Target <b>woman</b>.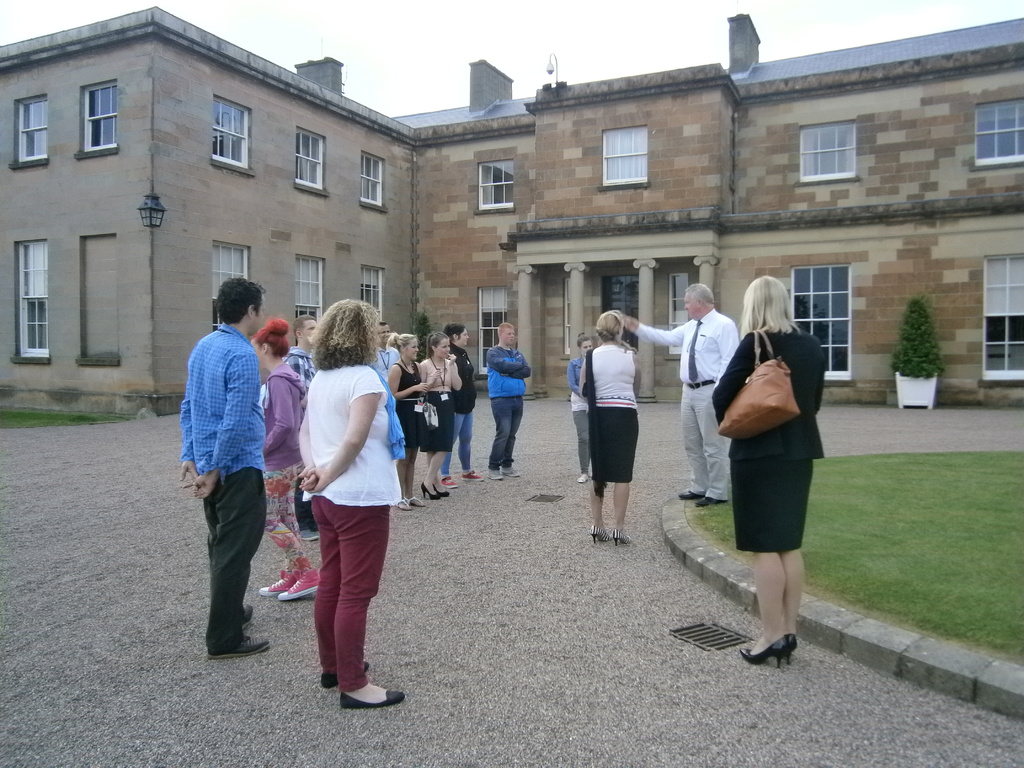
Target region: 712/269/829/667.
